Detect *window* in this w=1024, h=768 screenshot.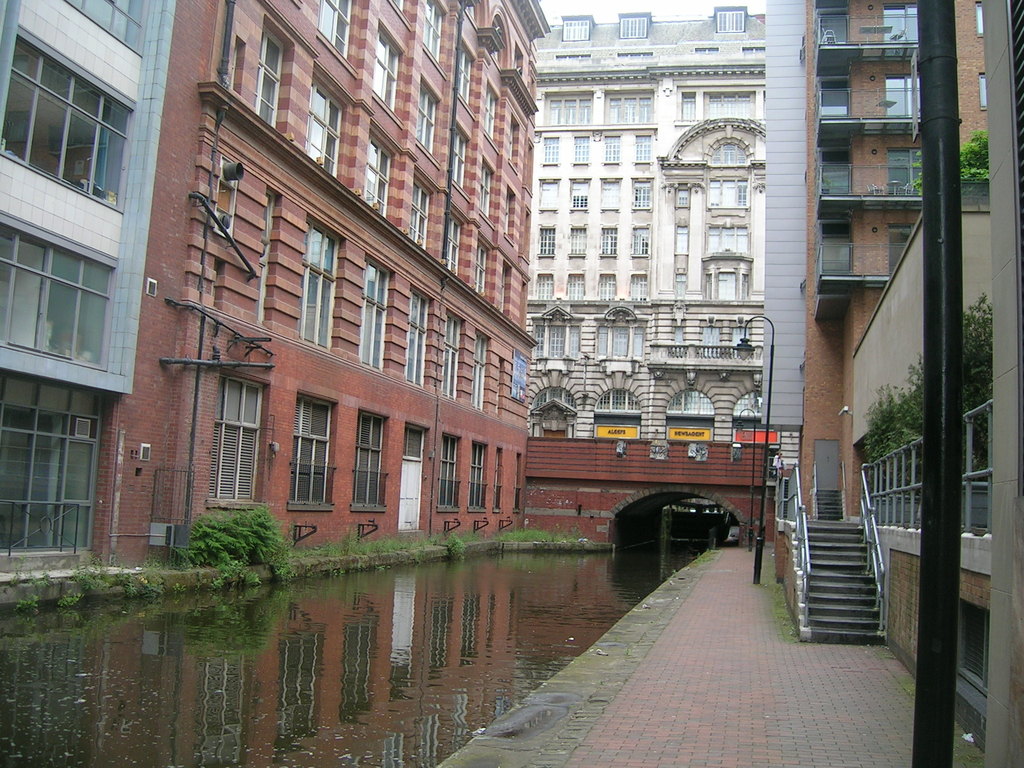
Detection: box(541, 135, 559, 166).
